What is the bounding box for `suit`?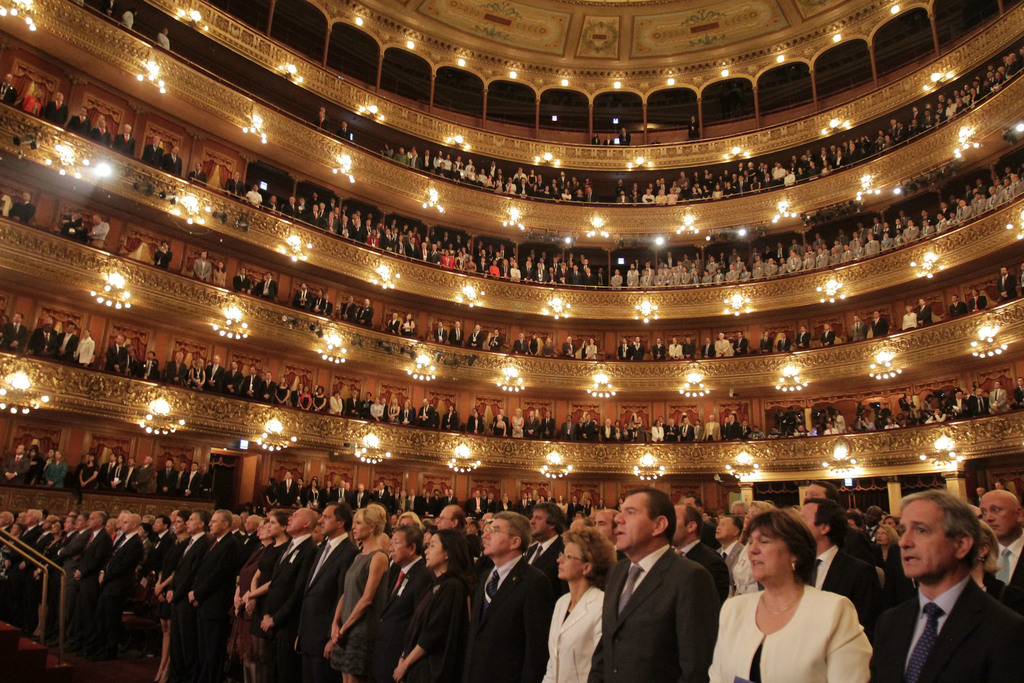
bbox(431, 409, 442, 427).
